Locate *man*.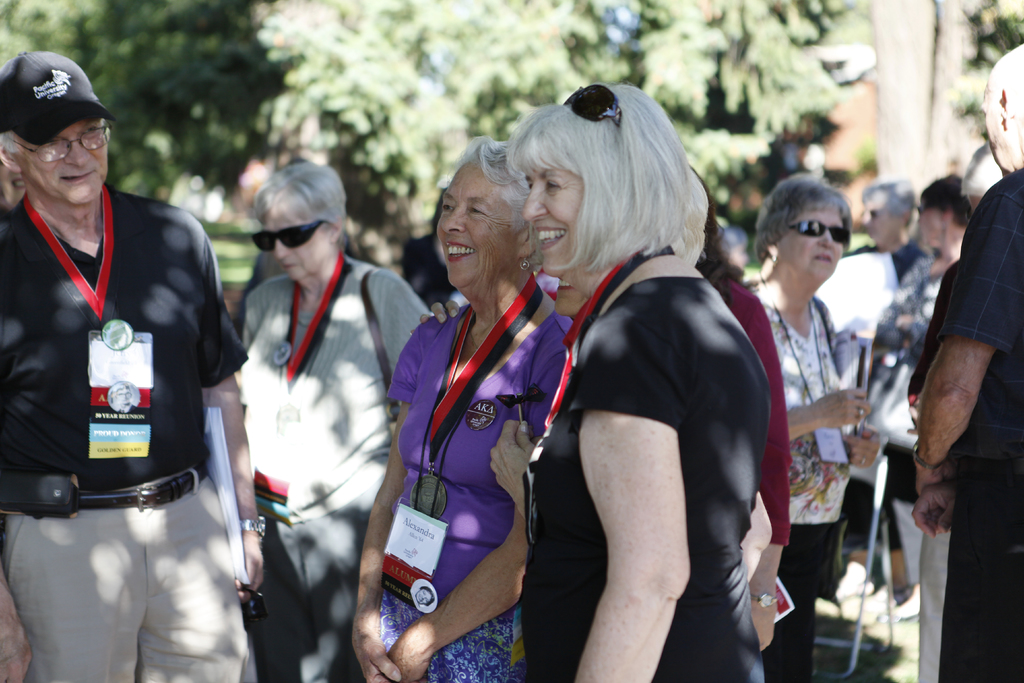
Bounding box: bbox=[0, 63, 263, 676].
